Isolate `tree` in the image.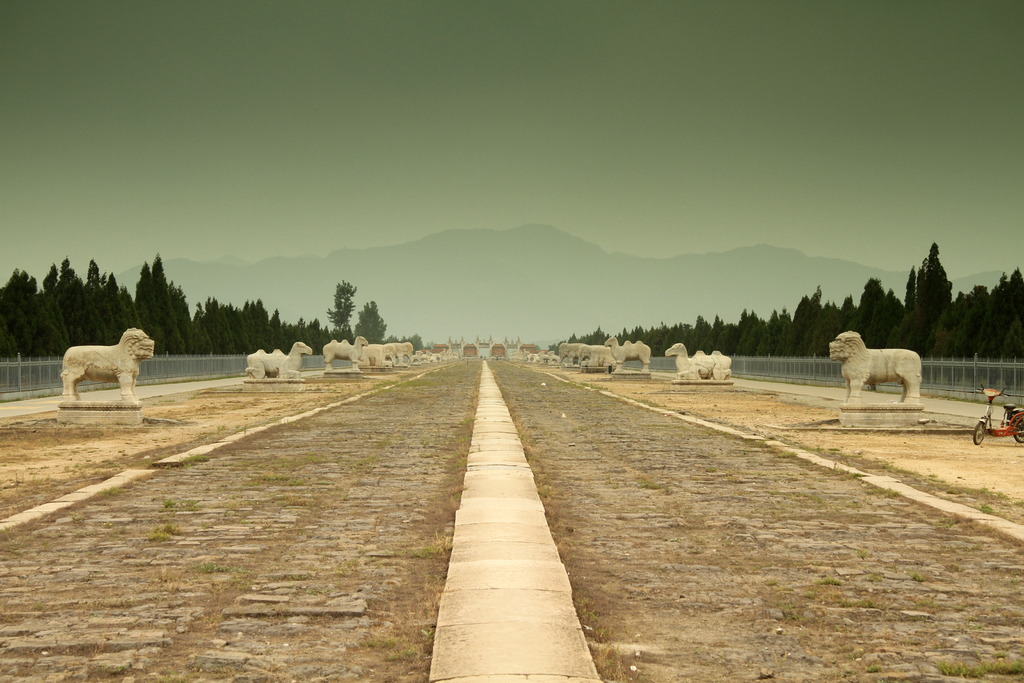
Isolated region: 219,299,241,354.
